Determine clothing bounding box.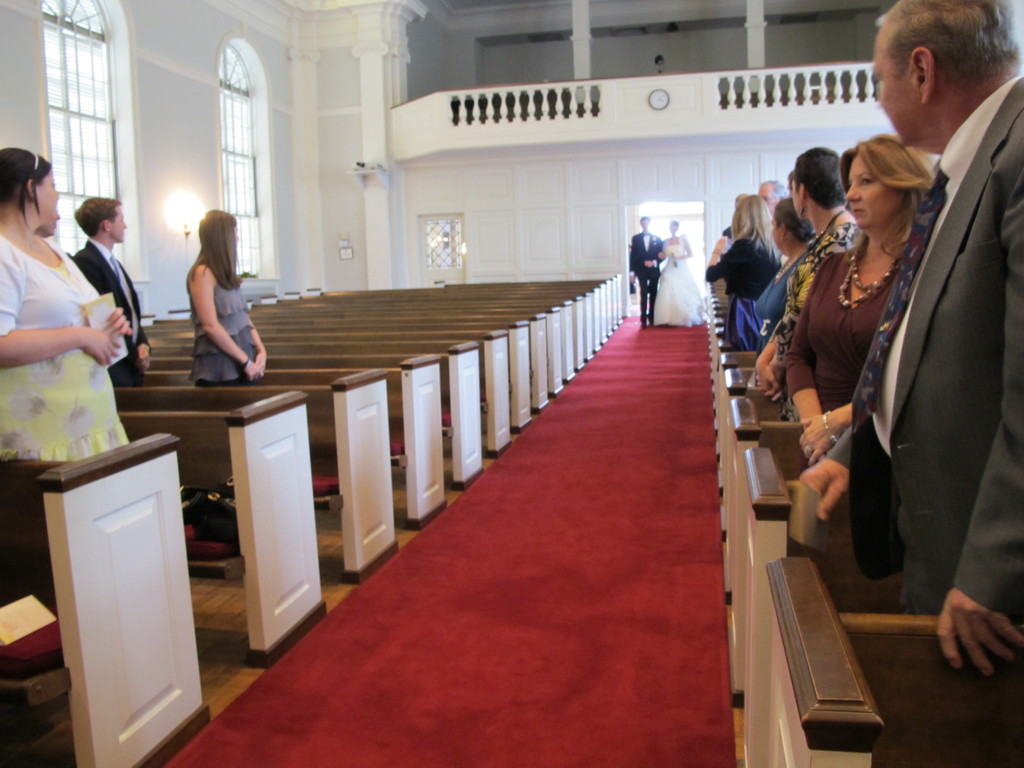
Determined: x1=744, y1=222, x2=865, y2=377.
